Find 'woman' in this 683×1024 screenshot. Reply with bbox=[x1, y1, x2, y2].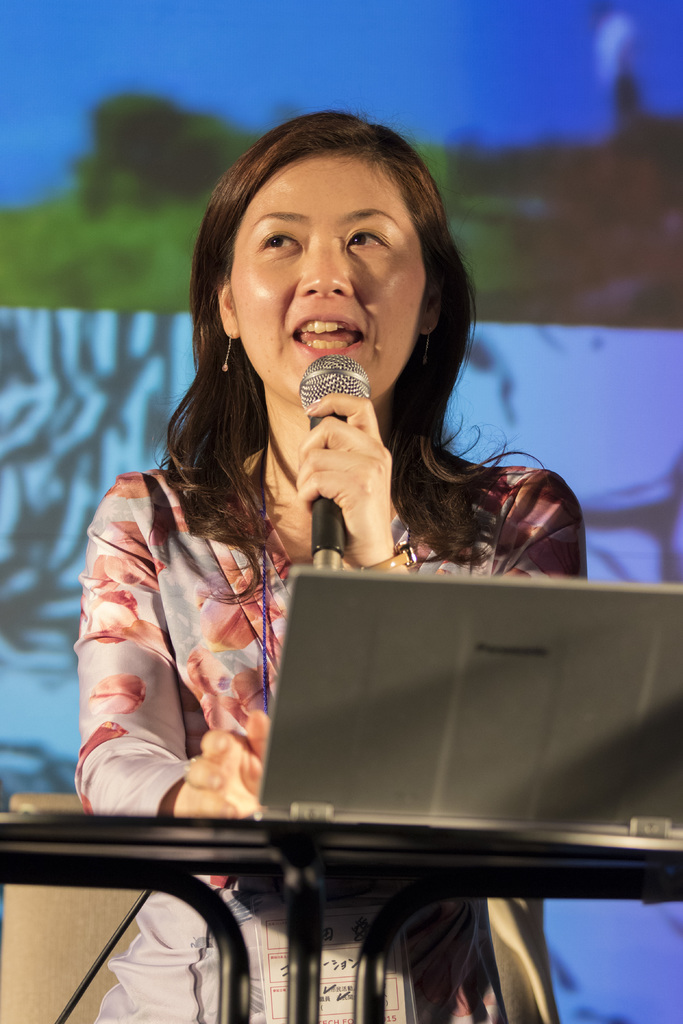
bbox=[78, 109, 588, 1023].
